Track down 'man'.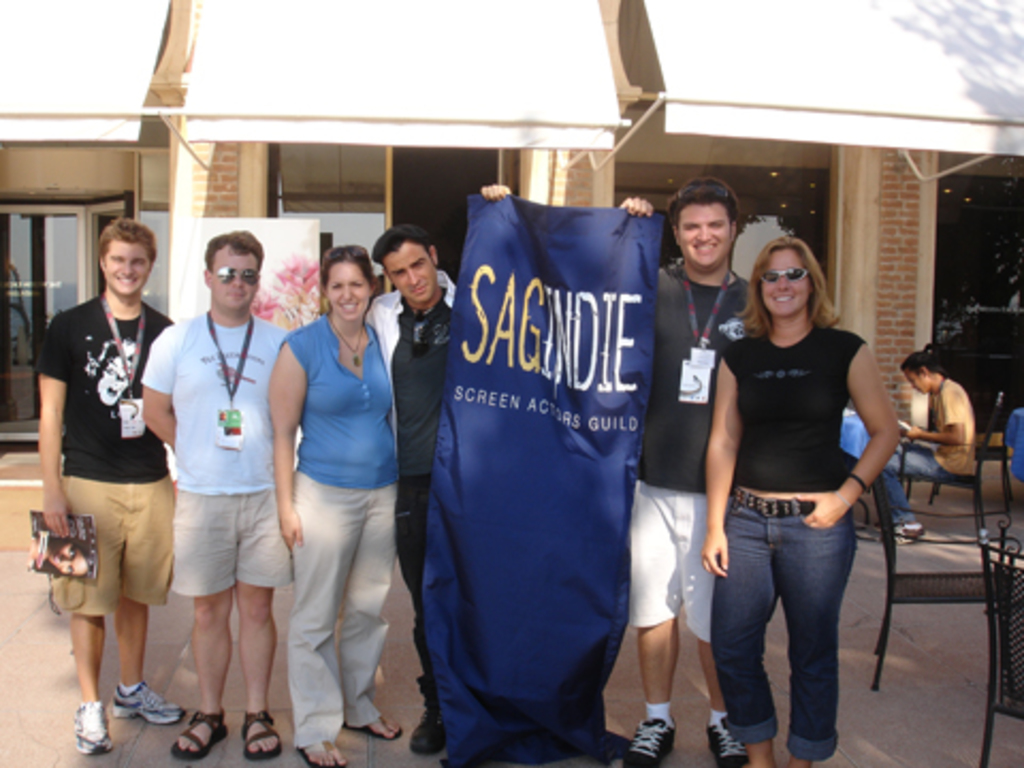
Tracked to select_region(617, 177, 759, 766).
